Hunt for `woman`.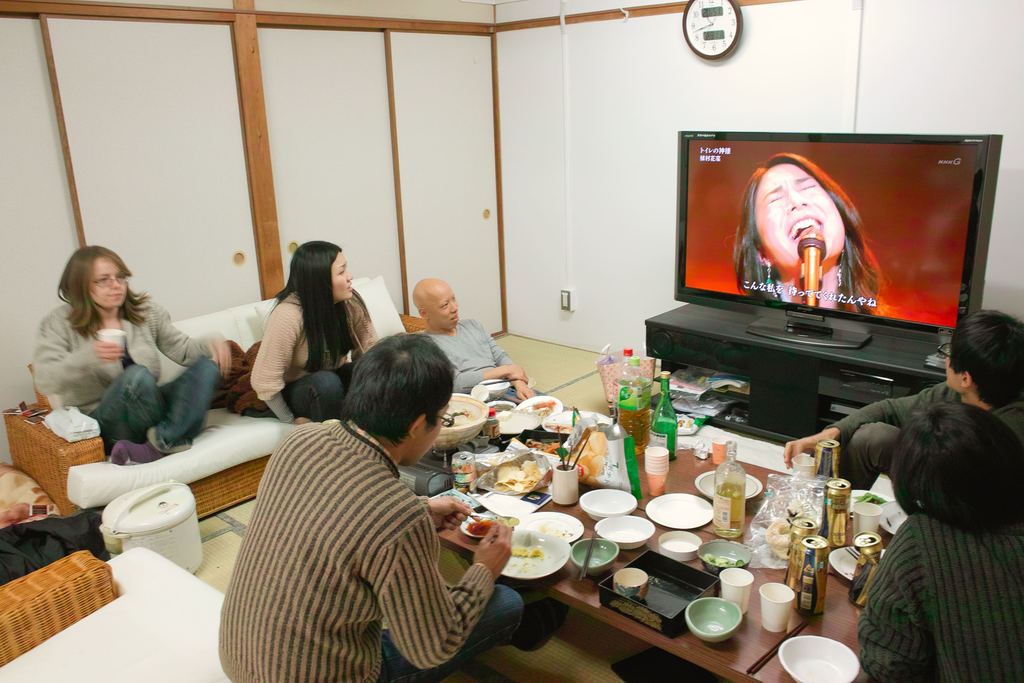
Hunted down at region(236, 231, 362, 434).
